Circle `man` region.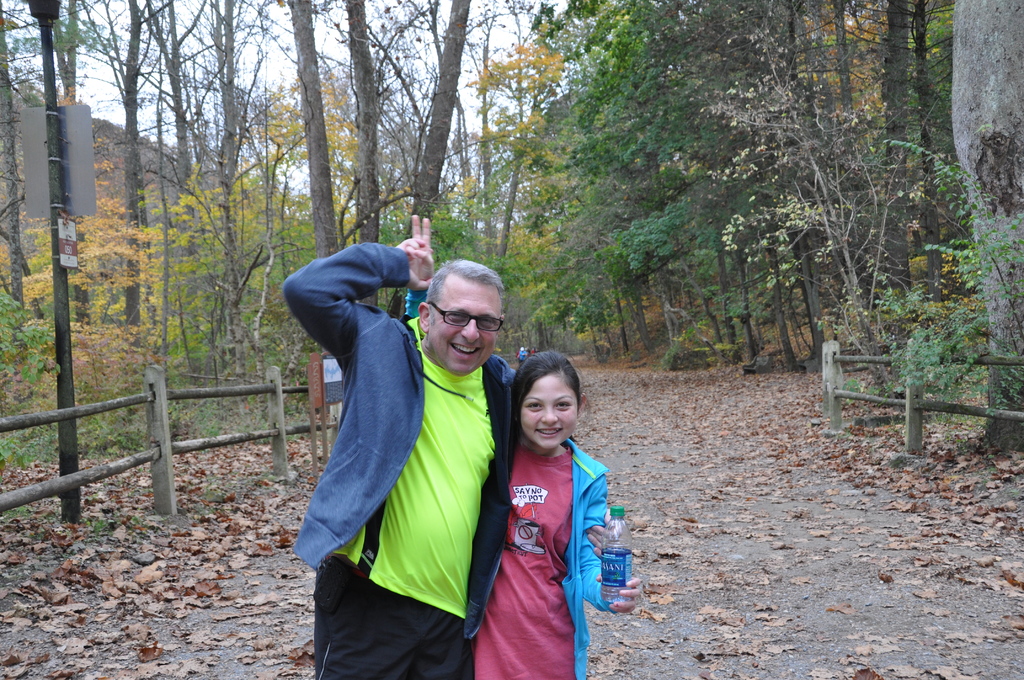
Region: (296, 227, 526, 679).
